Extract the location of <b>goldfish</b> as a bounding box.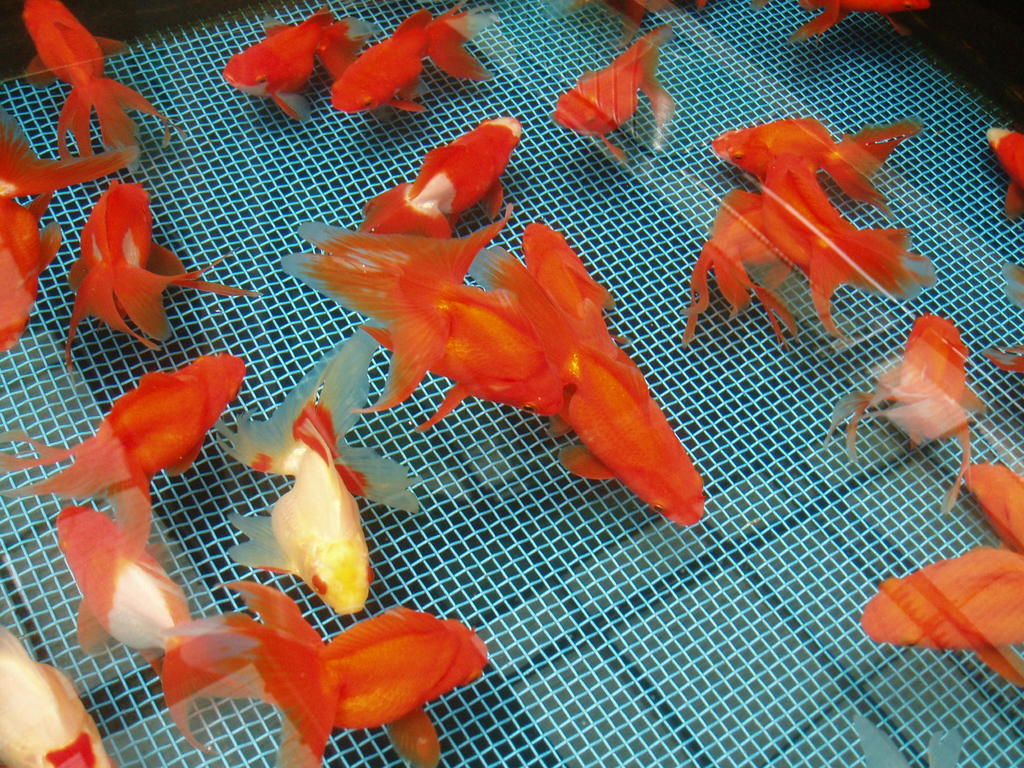
l=679, t=184, r=938, b=340.
